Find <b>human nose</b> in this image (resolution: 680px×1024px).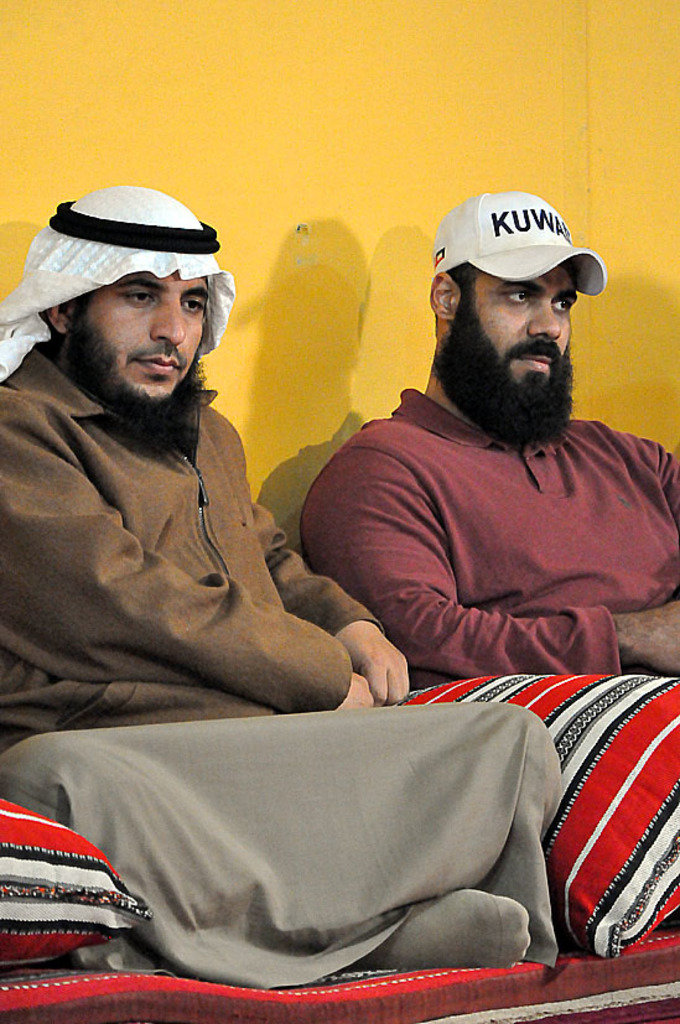
bbox=(149, 303, 187, 349).
